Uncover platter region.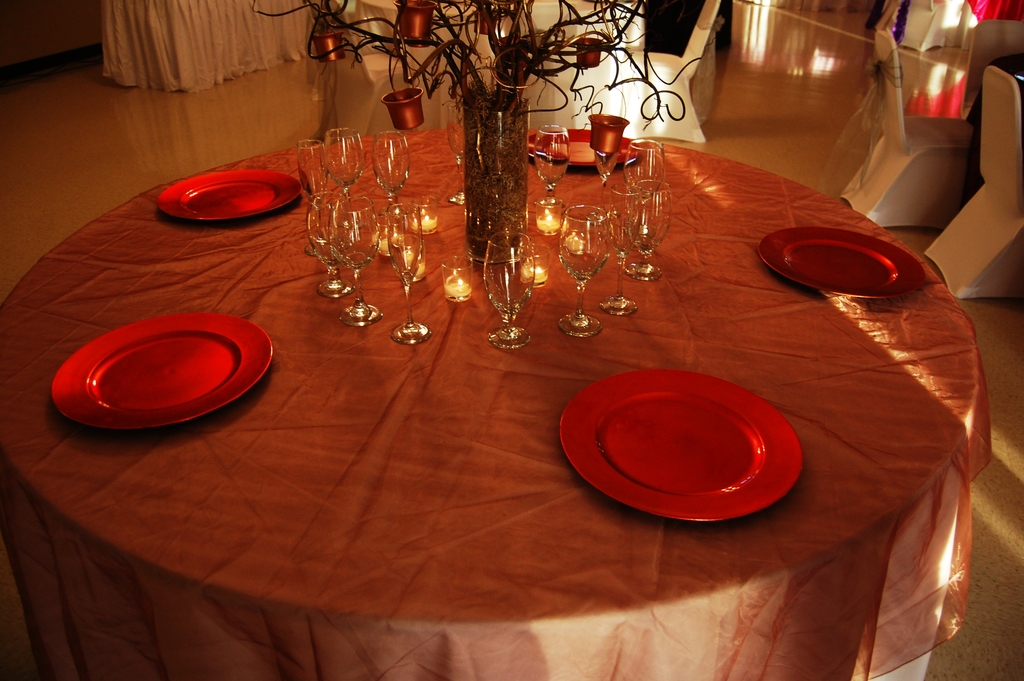
Uncovered: [x1=755, y1=224, x2=921, y2=299].
